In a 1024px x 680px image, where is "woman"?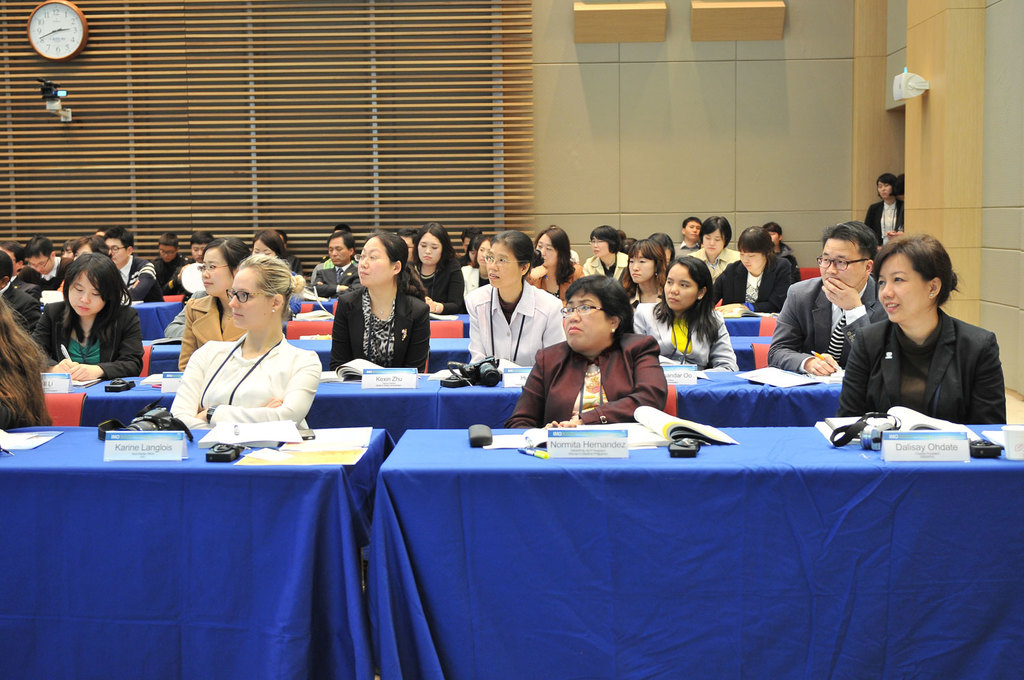
box=[458, 232, 495, 308].
